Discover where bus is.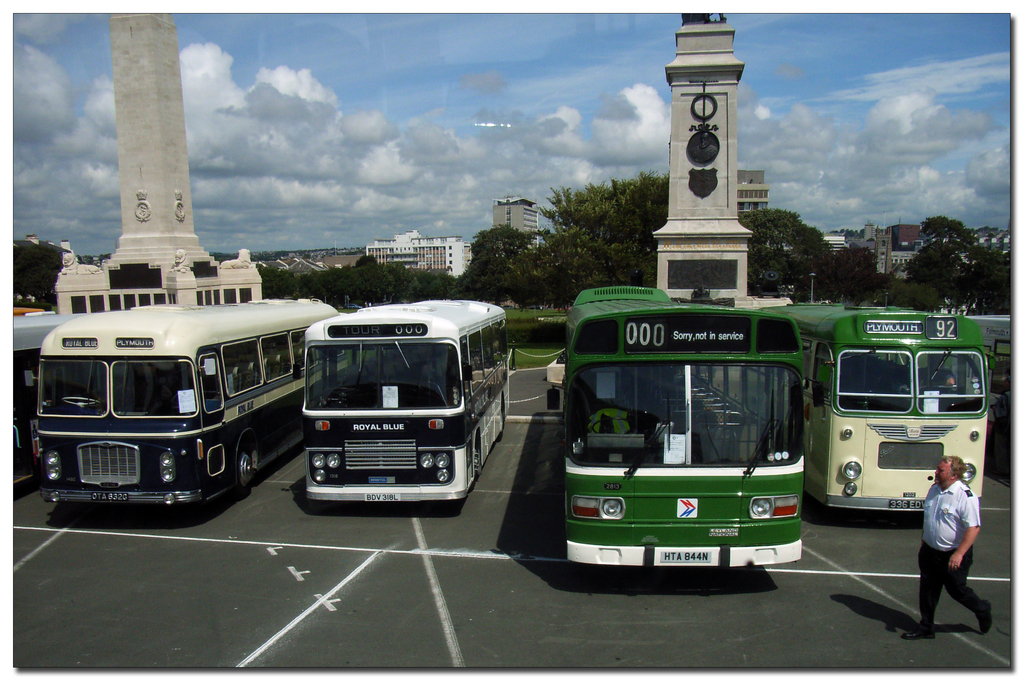
Discovered at [301, 293, 507, 498].
